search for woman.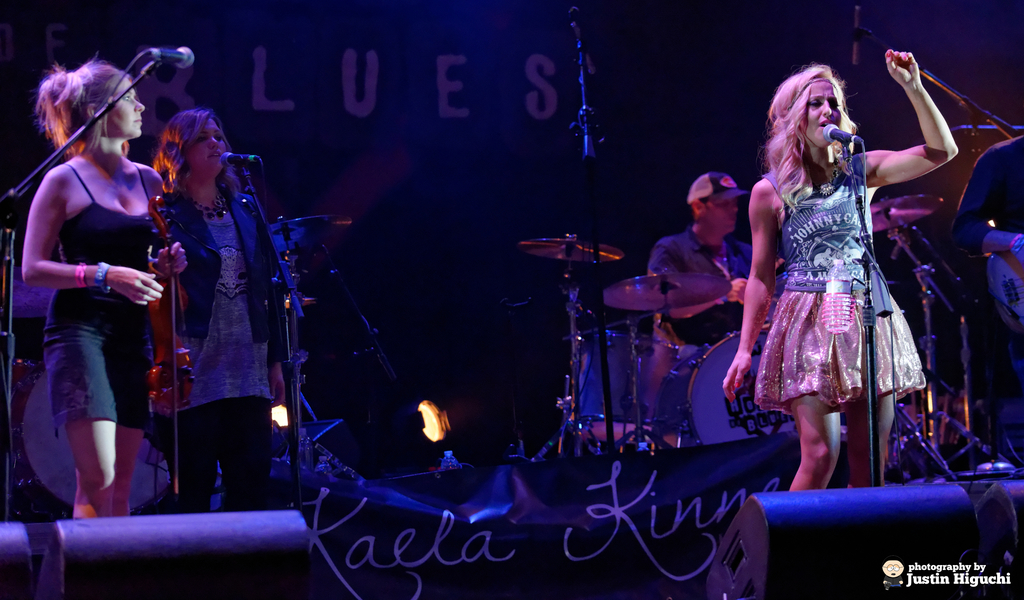
Found at 17, 92, 182, 512.
